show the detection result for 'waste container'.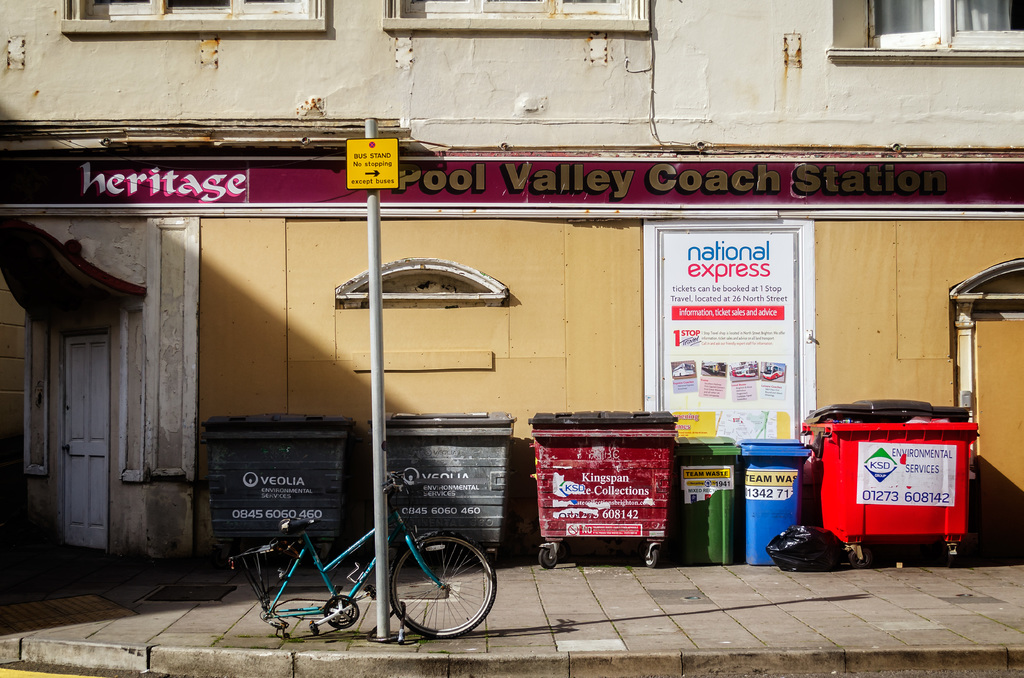
(x1=369, y1=410, x2=520, y2=556).
